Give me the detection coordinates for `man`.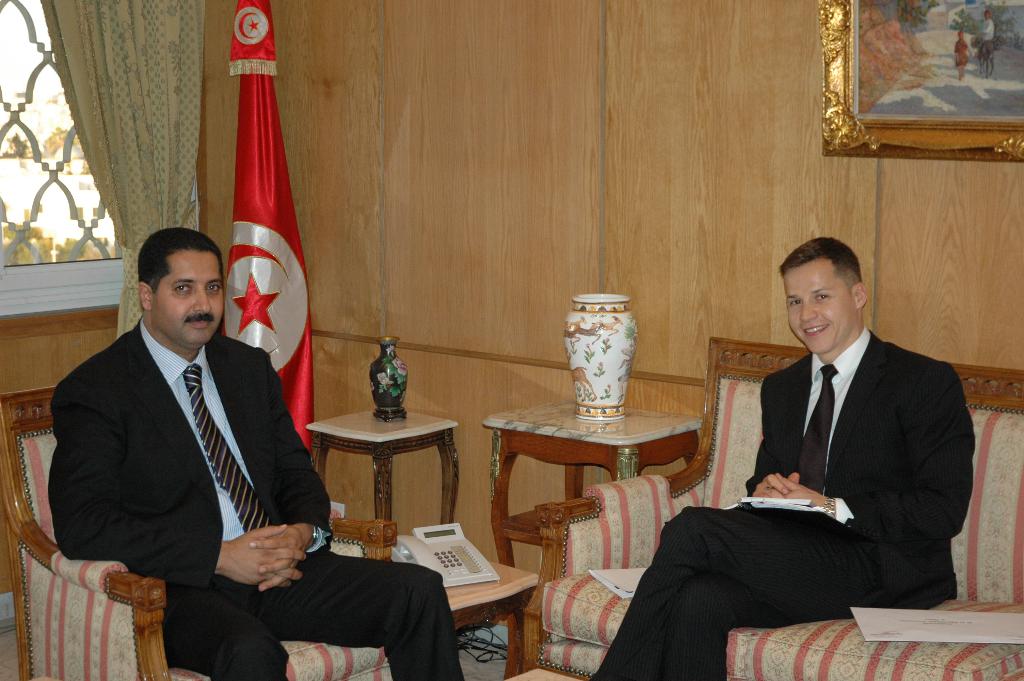
[589,238,976,680].
